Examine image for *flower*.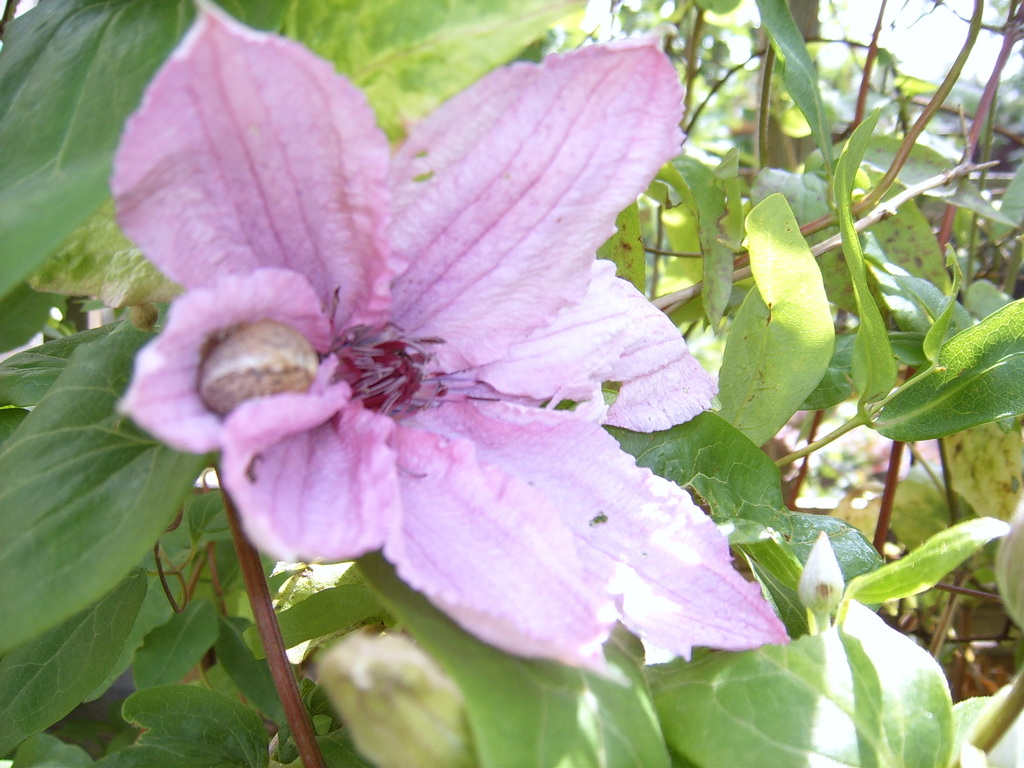
Examination result: [113,0,789,689].
